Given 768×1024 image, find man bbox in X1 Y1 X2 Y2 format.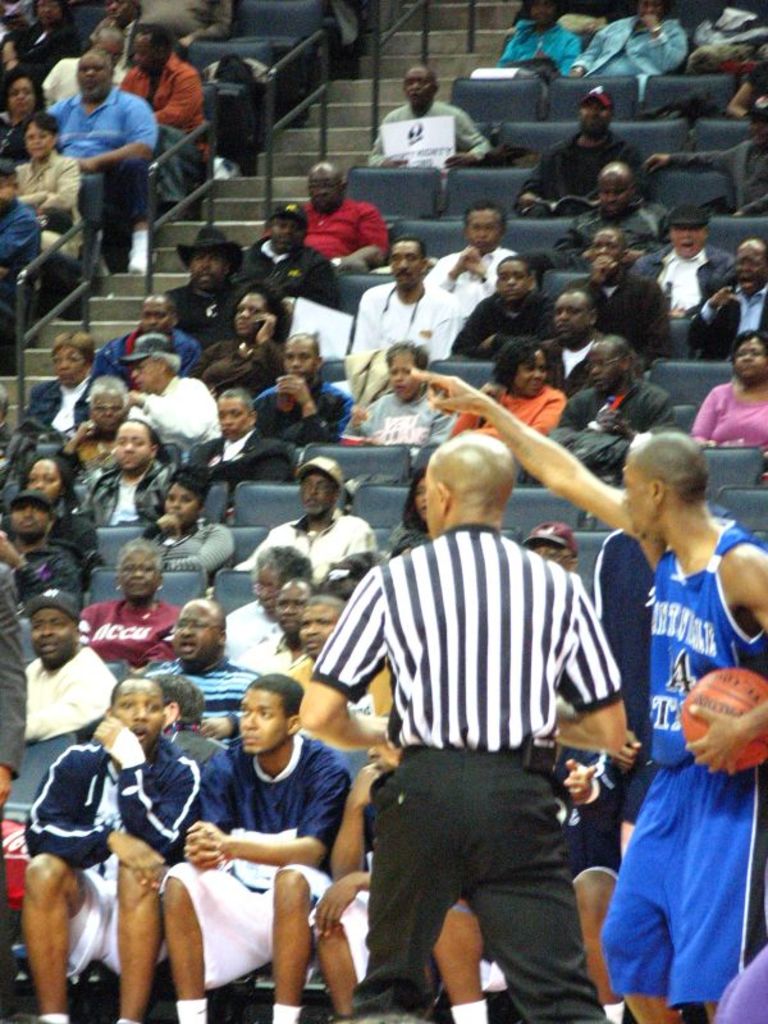
233 453 378 576.
